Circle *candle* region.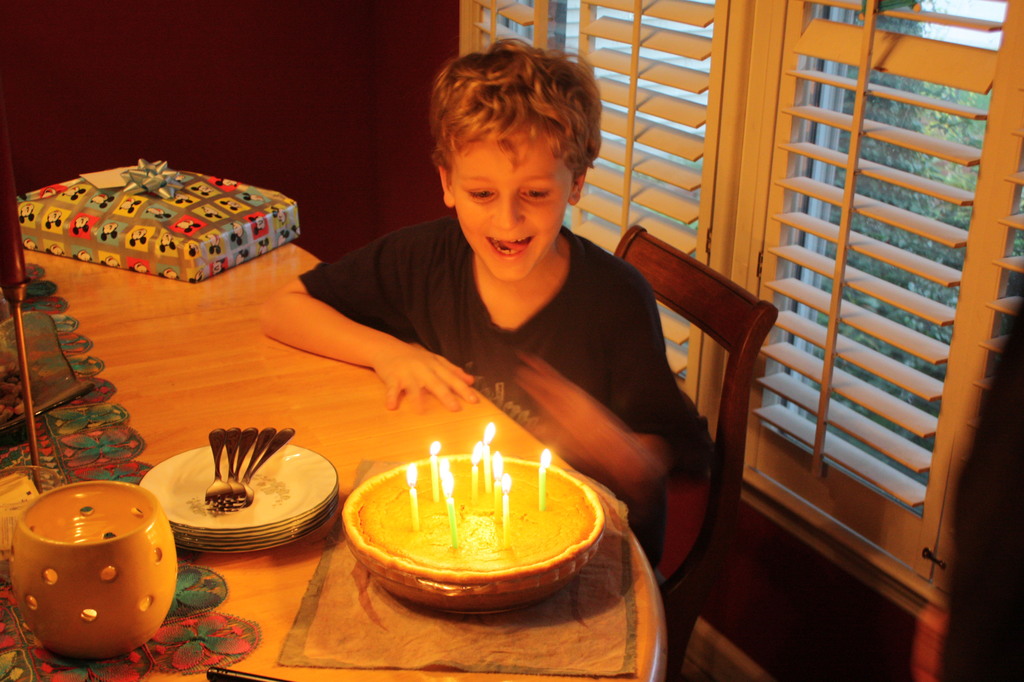
Region: bbox=[494, 450, 502, 513].
